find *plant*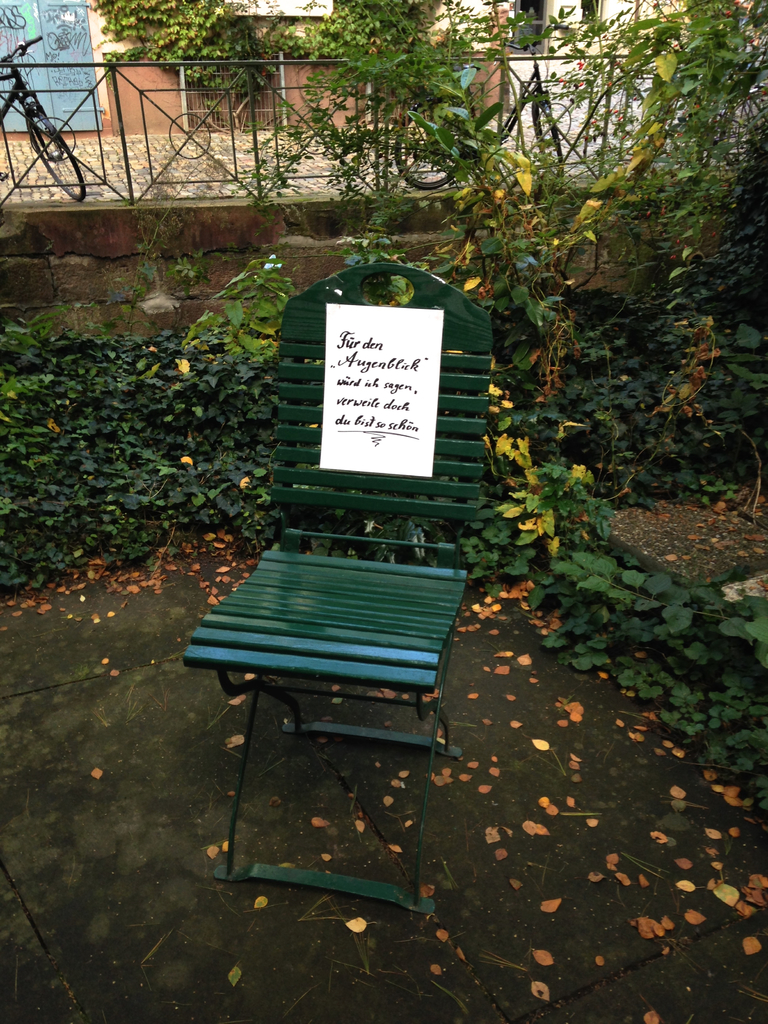
[left=469, top=350, right=767, bottom=833]
